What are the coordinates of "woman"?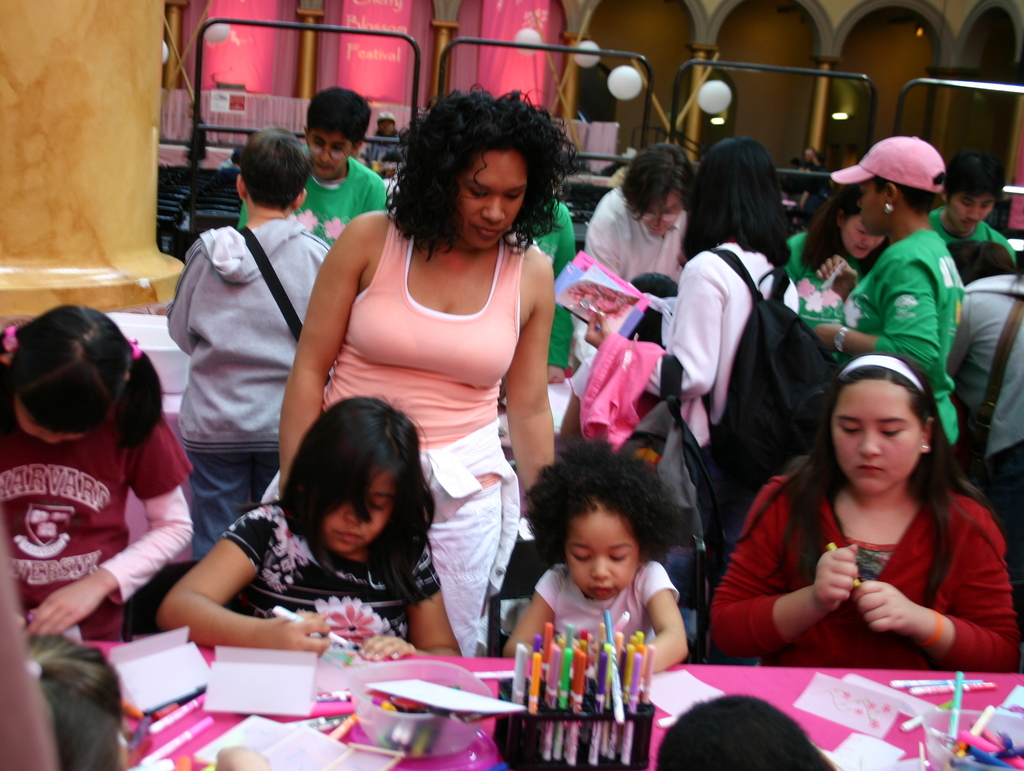
[815, 134, 966, 464].
